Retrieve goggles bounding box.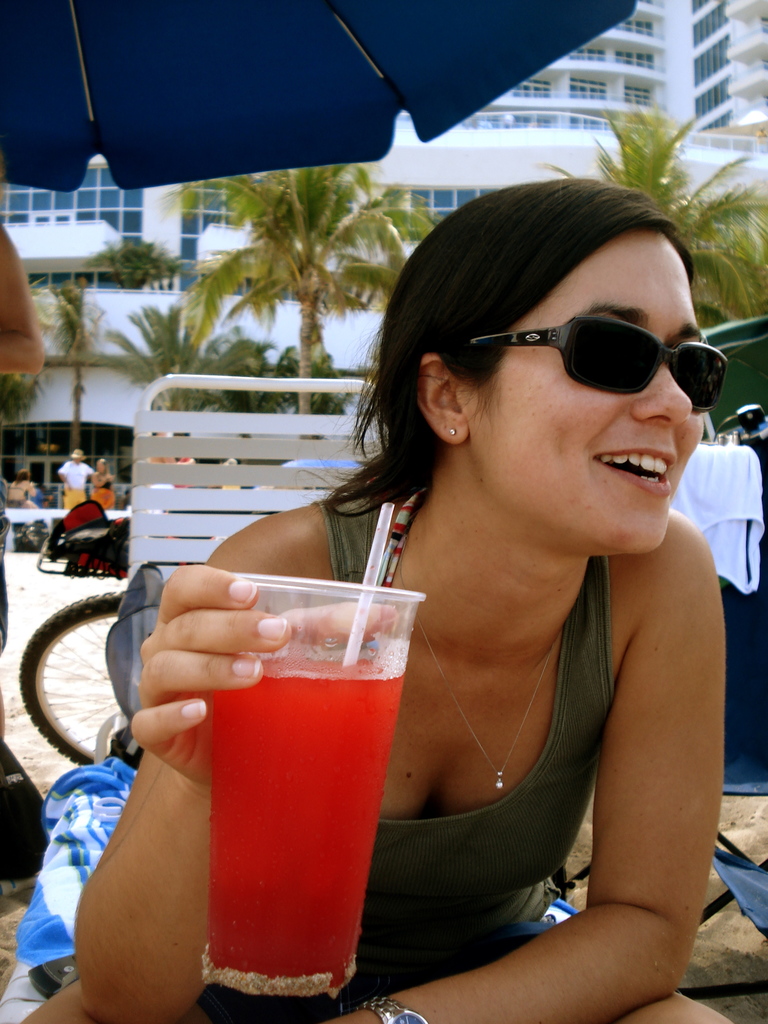
Bounding box: {"x1": 457, "y1": 286, "x2": 739, "y2": 395}.
